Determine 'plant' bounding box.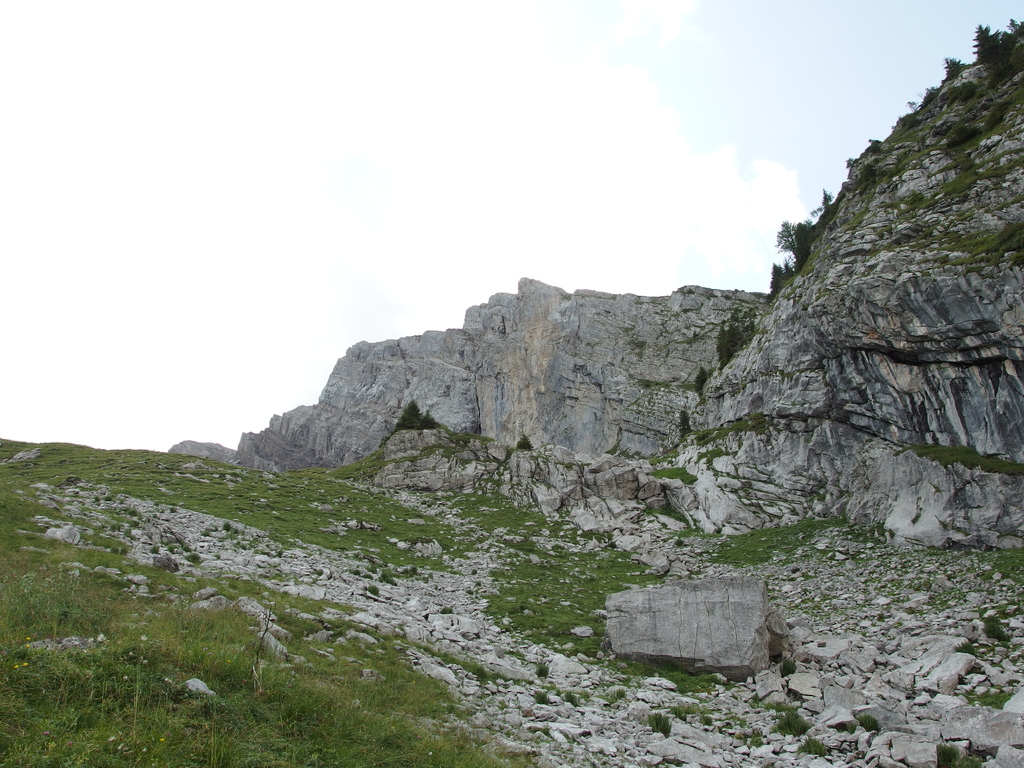
Determined: {"left": 779, "top": 657, "right": 800, "bottom": 676}.
